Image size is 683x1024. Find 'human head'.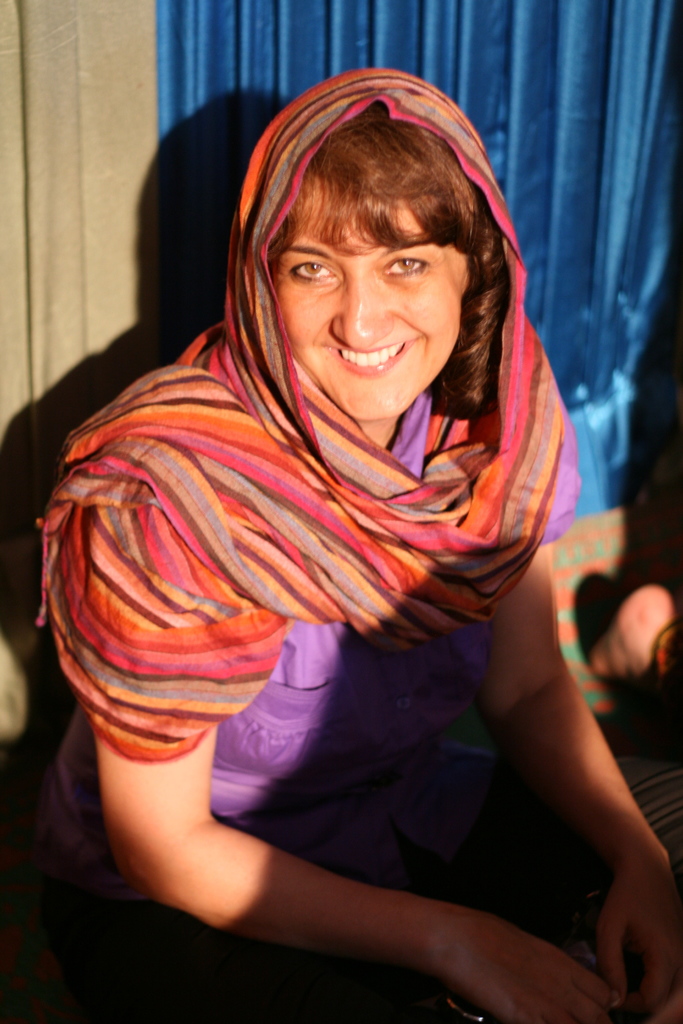
box(224, 88, 517, 399).
